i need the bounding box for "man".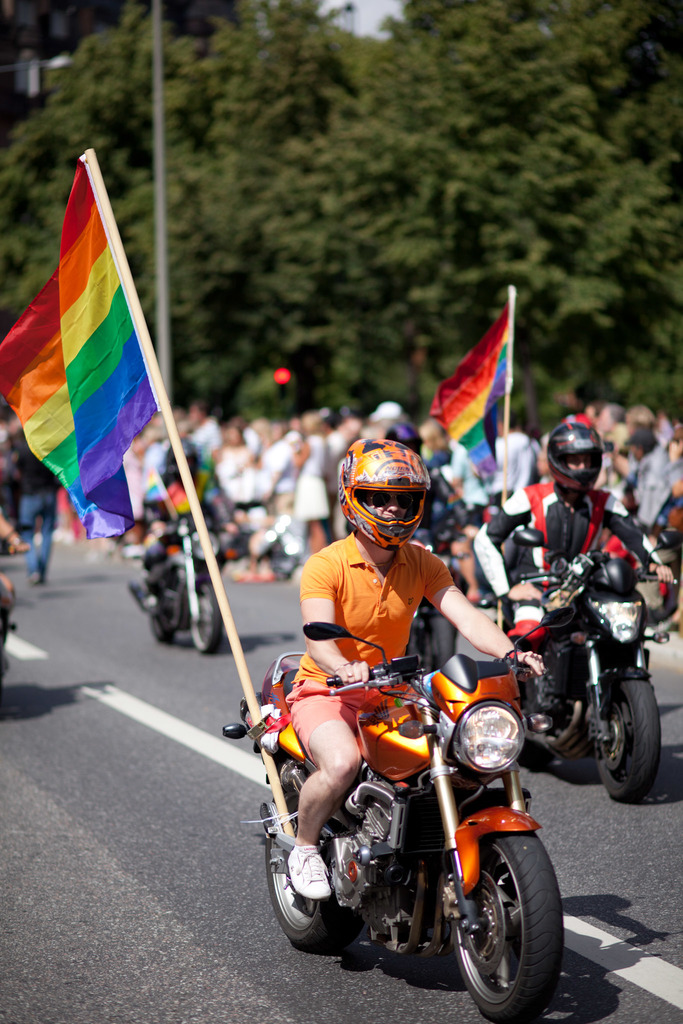
Here it is: (left=256, top=488, right=519, bottom=820).
